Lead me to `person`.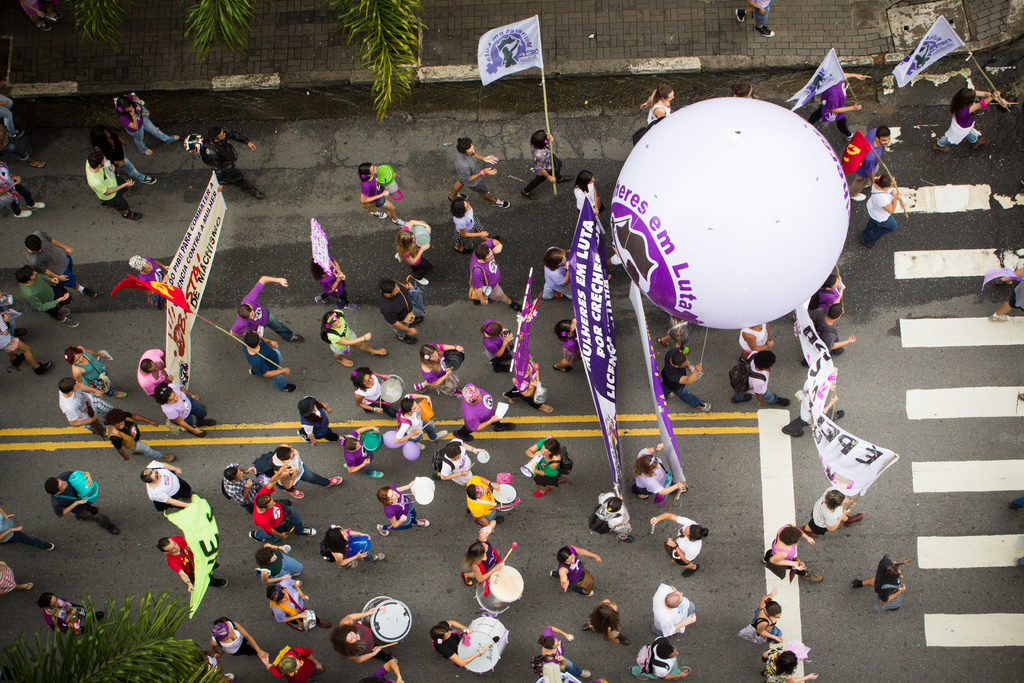
Lead to bbox(856, 169, 900, 251).
